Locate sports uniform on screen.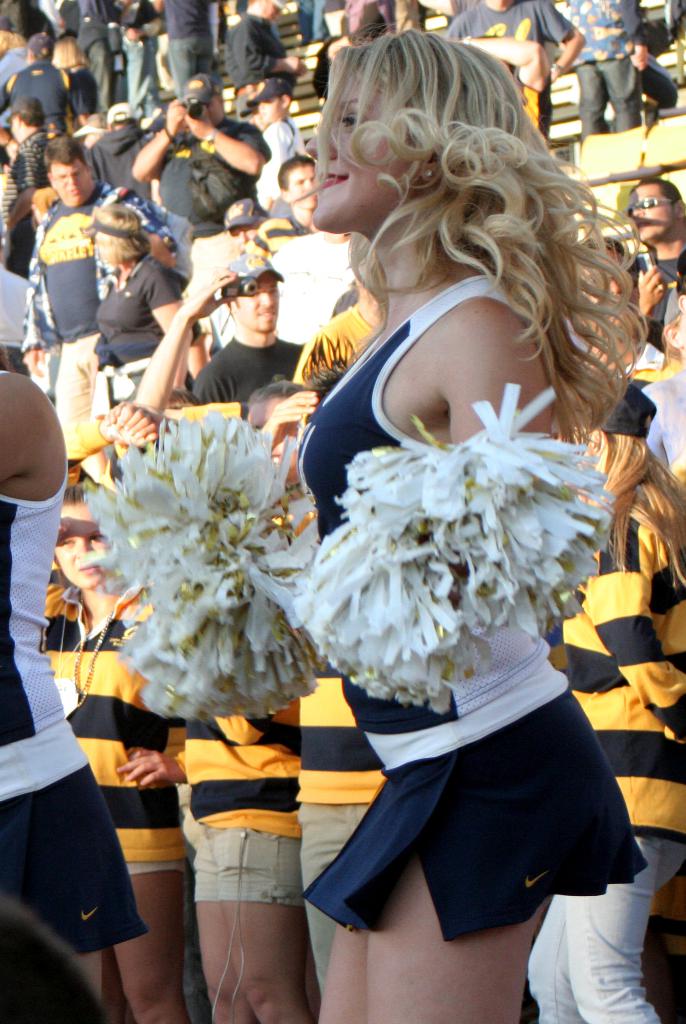
On screen at <region>282, 657, 455, 934</region>.
